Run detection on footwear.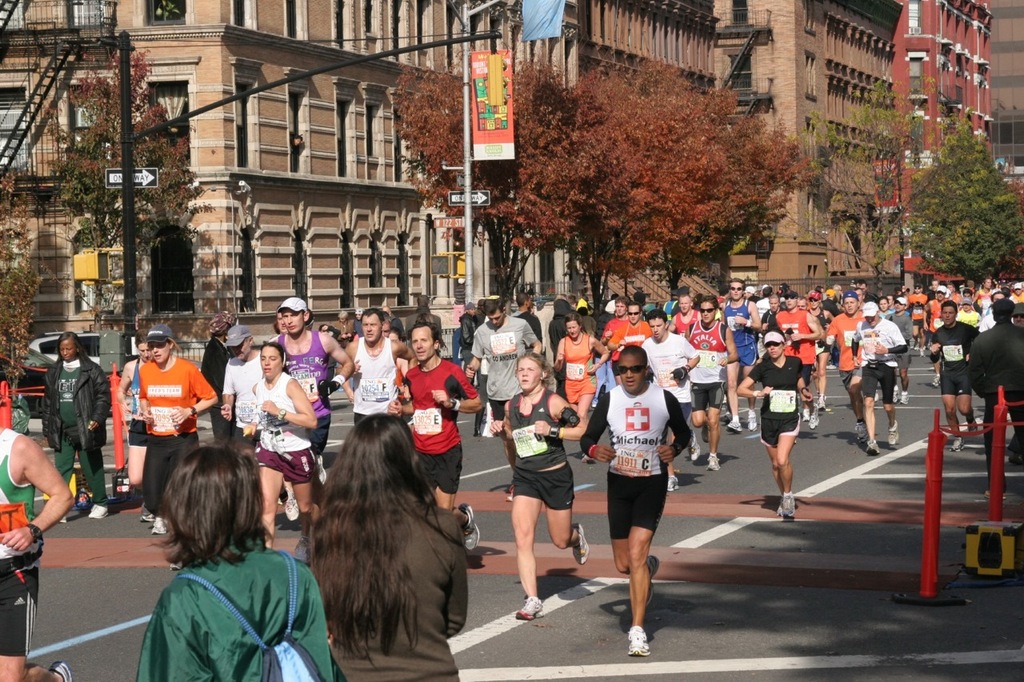
Result: detection(802, 409, 823, 432).
